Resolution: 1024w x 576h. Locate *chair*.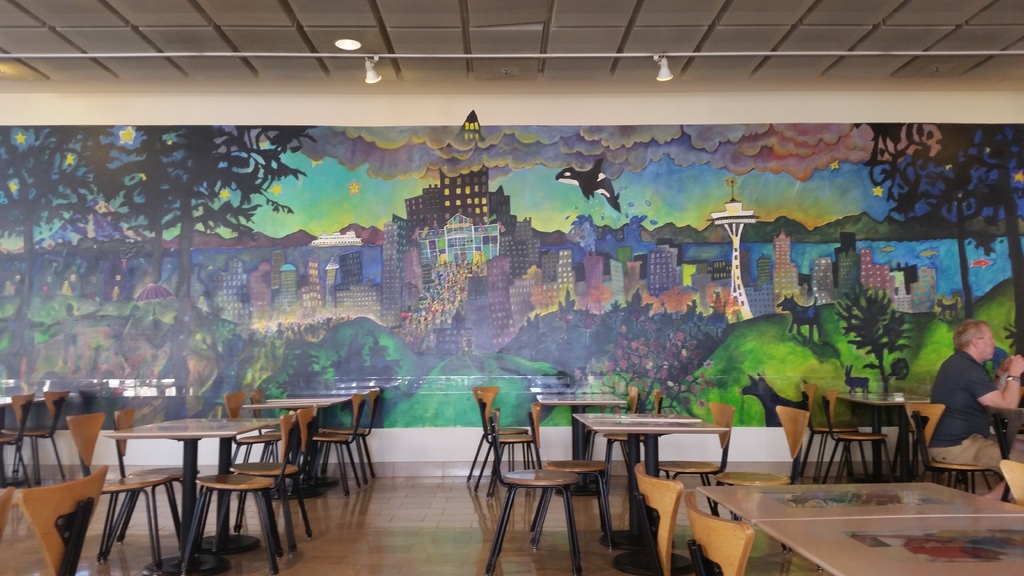
Rect(323, 387, 380, 476).
